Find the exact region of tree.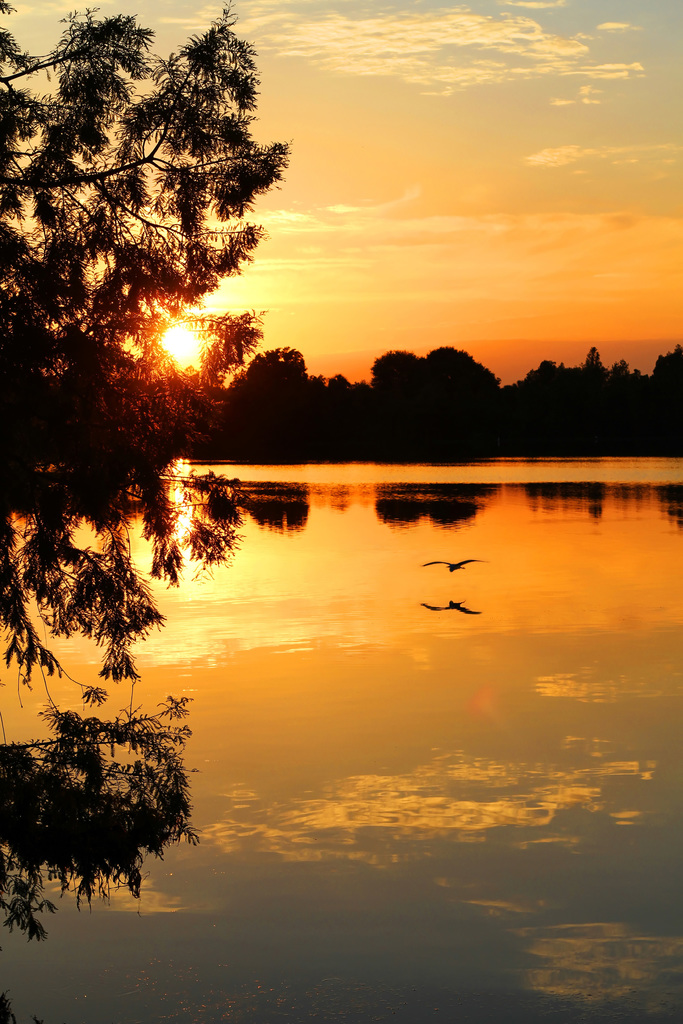
Exact region: bbox=(20, 0, 299, 538).
